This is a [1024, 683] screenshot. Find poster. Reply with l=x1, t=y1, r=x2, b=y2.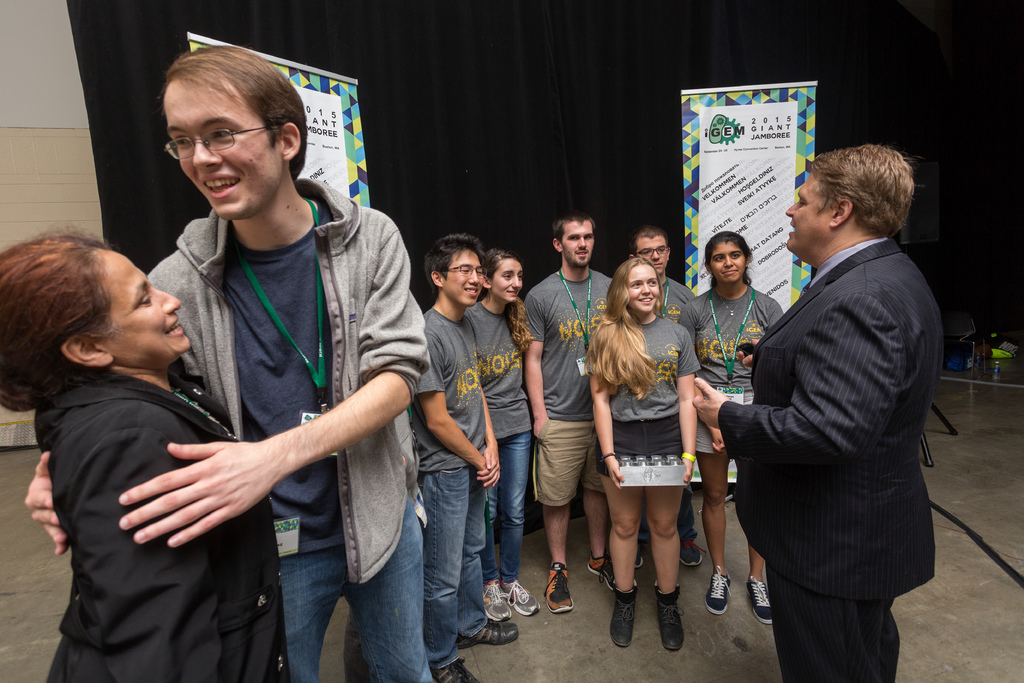
l=186, t=39, r=371, b=209.
